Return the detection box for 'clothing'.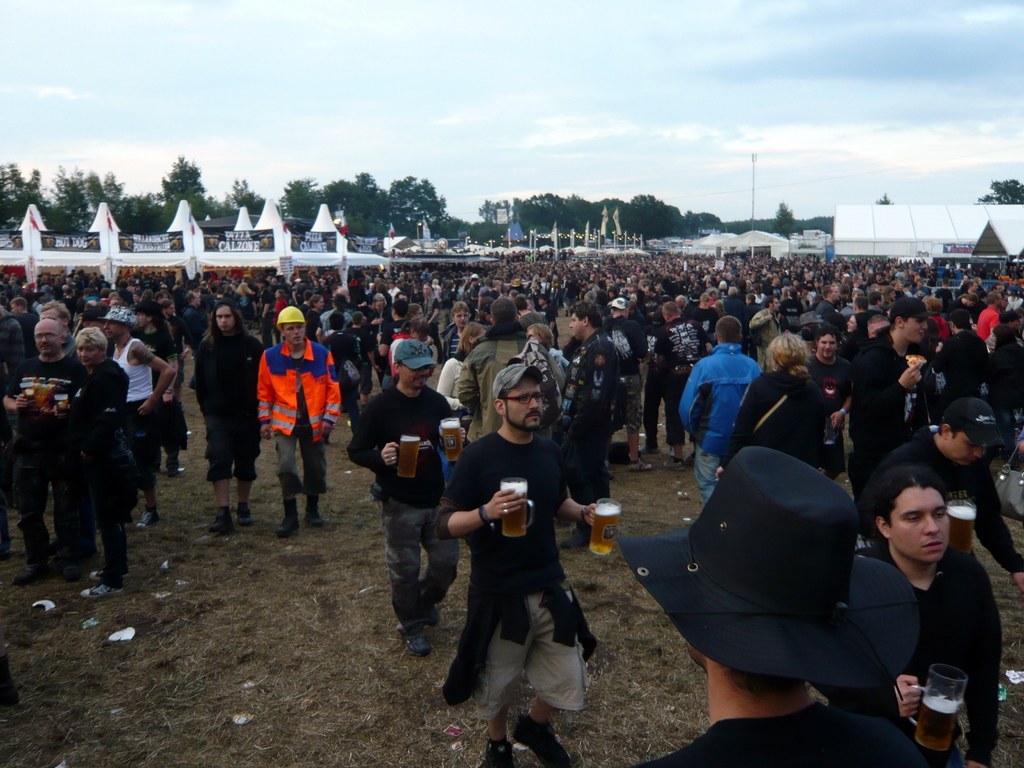
357/307/377/326.
